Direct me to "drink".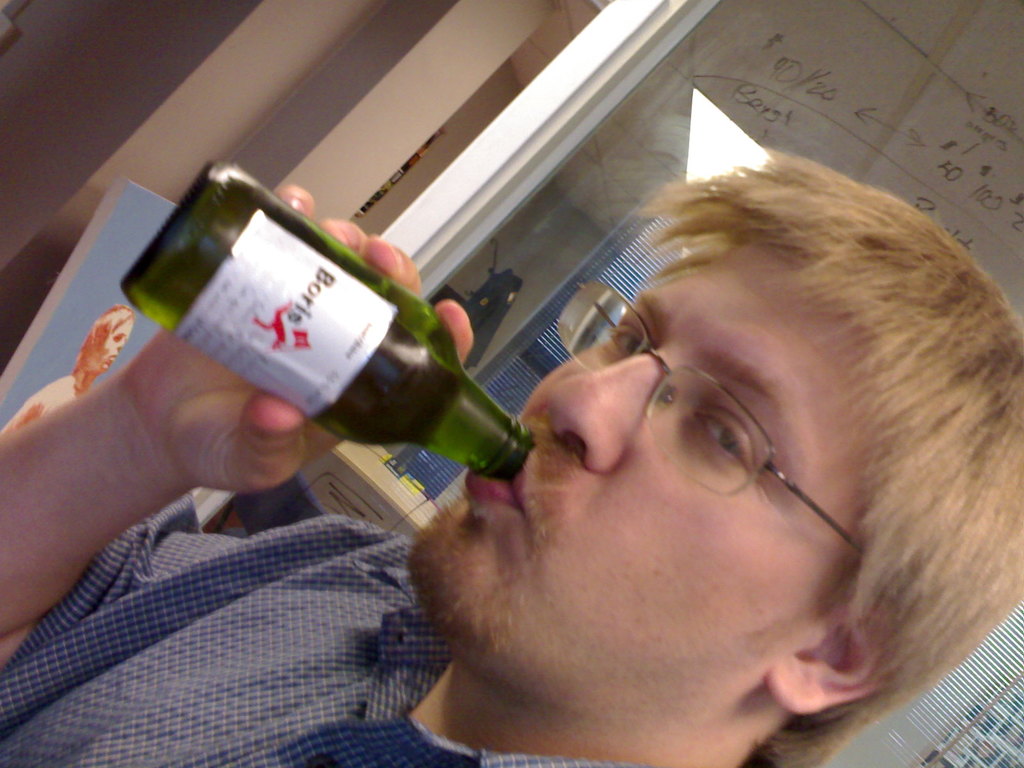
Direction: (118,162,535,490).
